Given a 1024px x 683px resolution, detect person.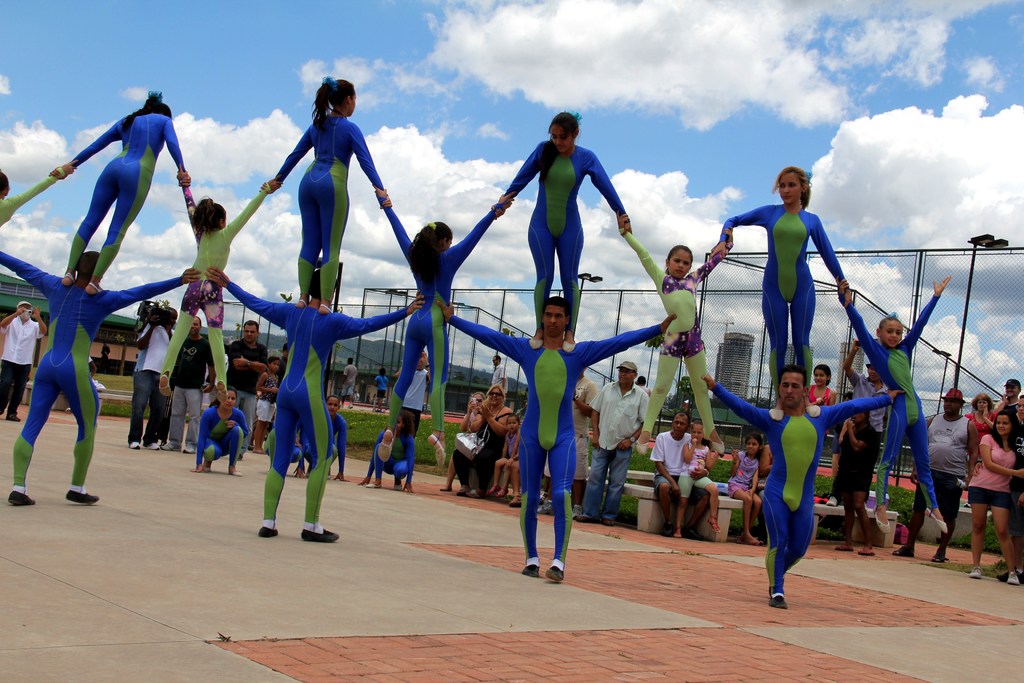
bbox=[490, 403, 513, 494].
